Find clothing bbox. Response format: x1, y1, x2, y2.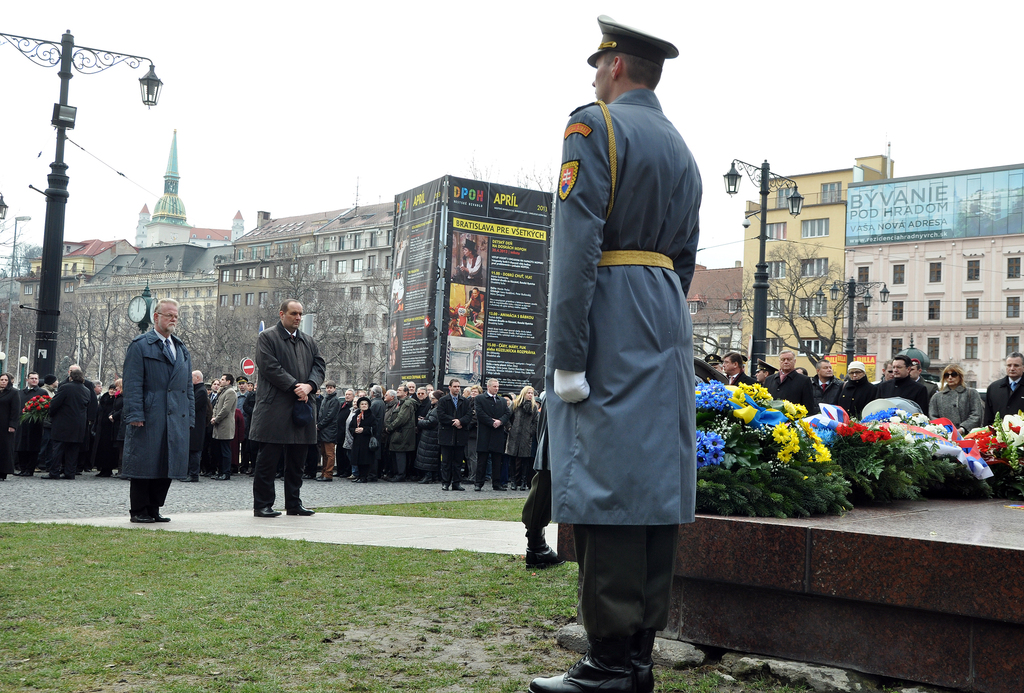
836, 372, 881, 416.
